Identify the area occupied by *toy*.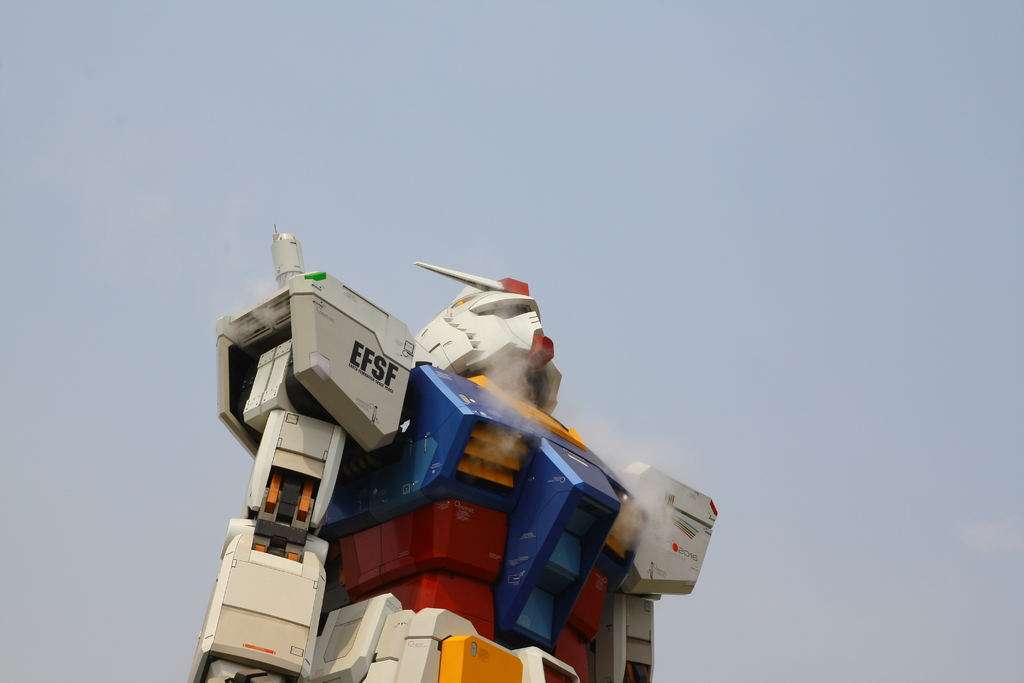
Area: [left=179, top=249, right=653, bottom=628].
